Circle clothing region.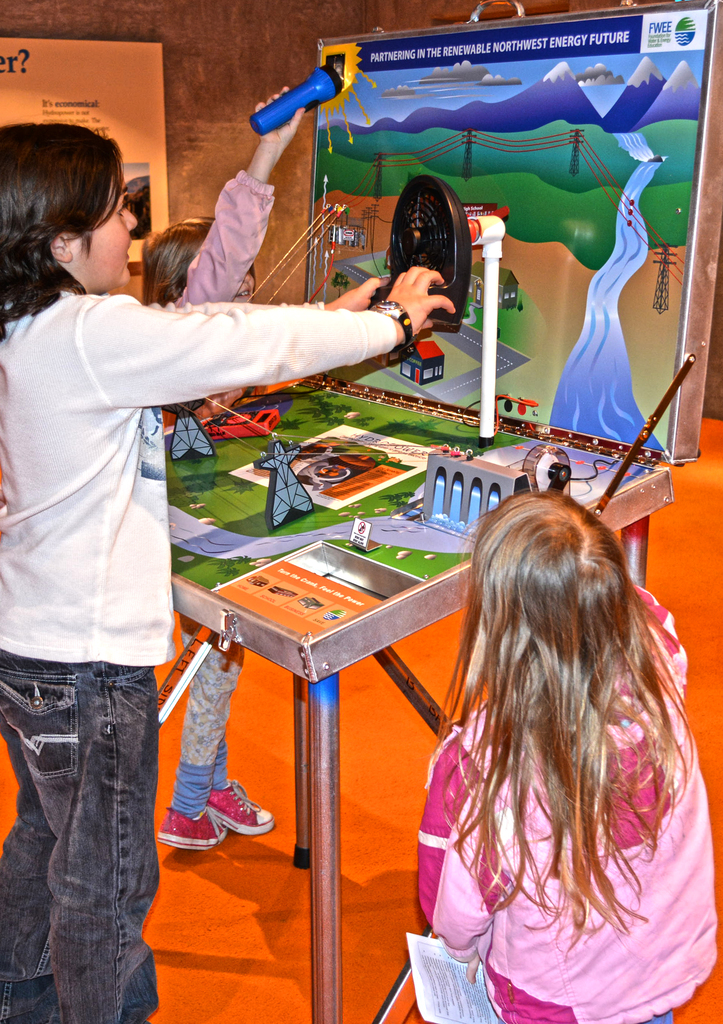
Region: (x1=399, y1=559, x2=709, y2=981).
